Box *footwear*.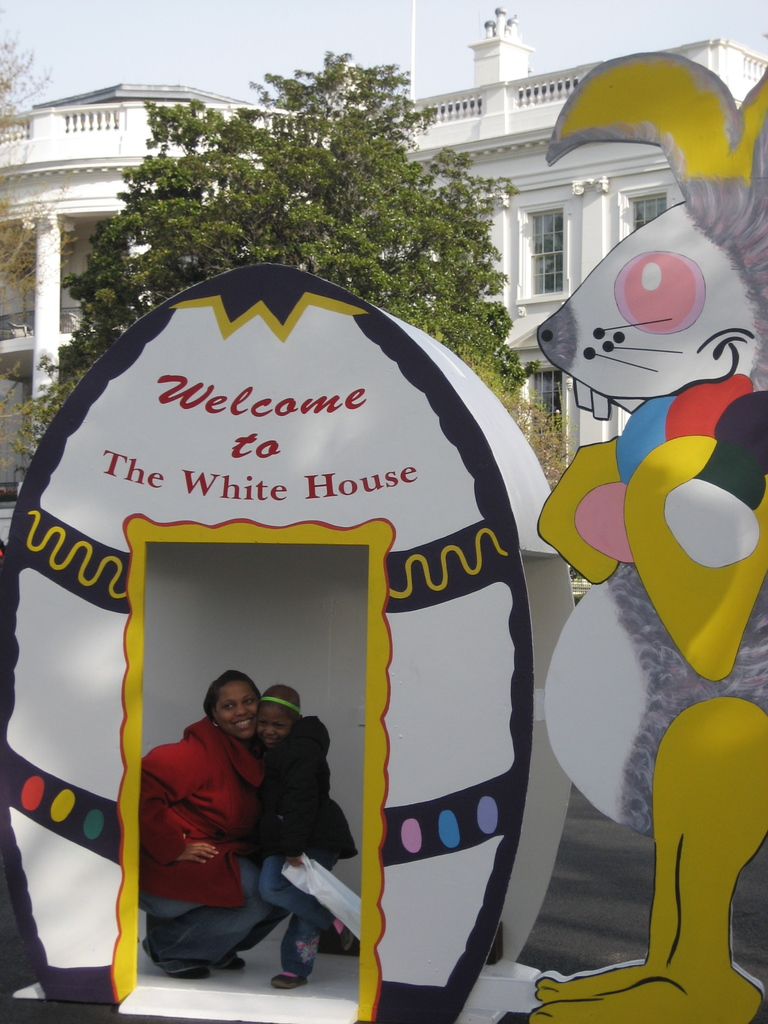
bbox=(272, 976, 307, 986).
